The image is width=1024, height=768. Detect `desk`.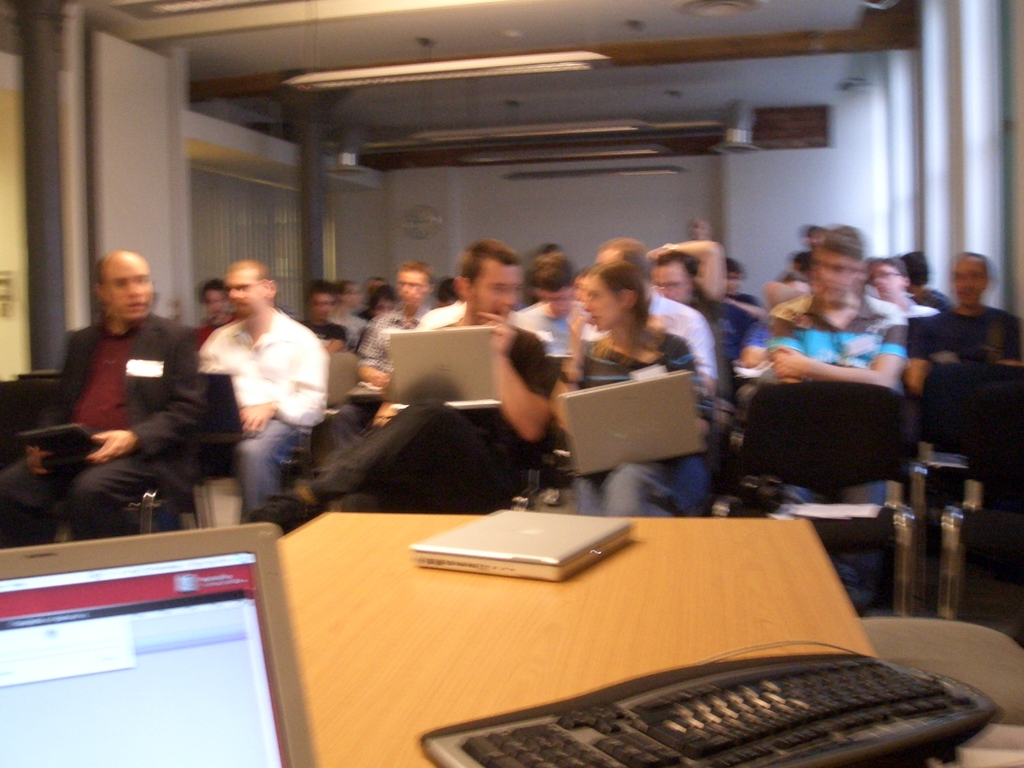
Detection: <bbox>139, 474, 983, 767</bbox>.
